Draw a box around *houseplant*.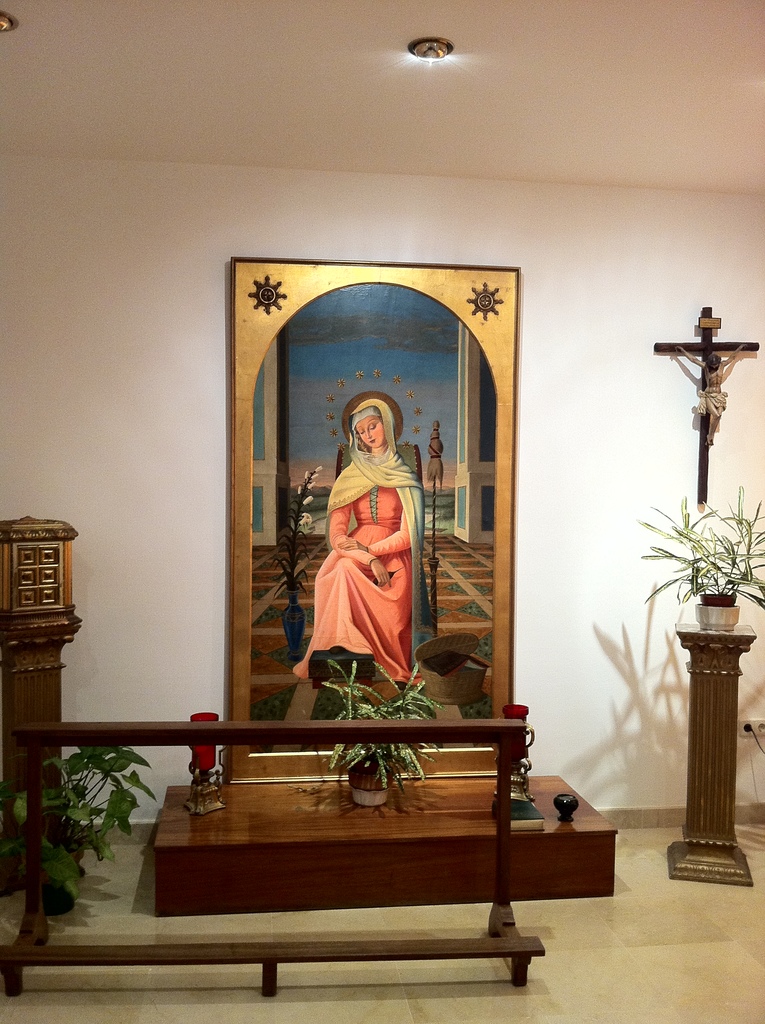
bbox=(10, 739, 173, 920).
